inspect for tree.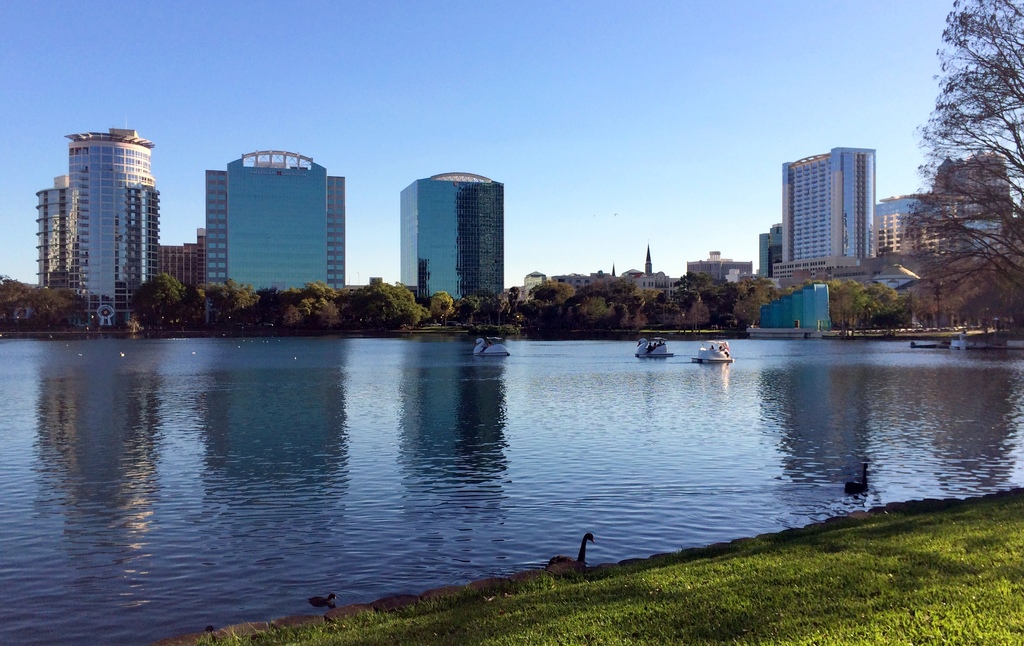
Inspection: 451/298/483/332.
